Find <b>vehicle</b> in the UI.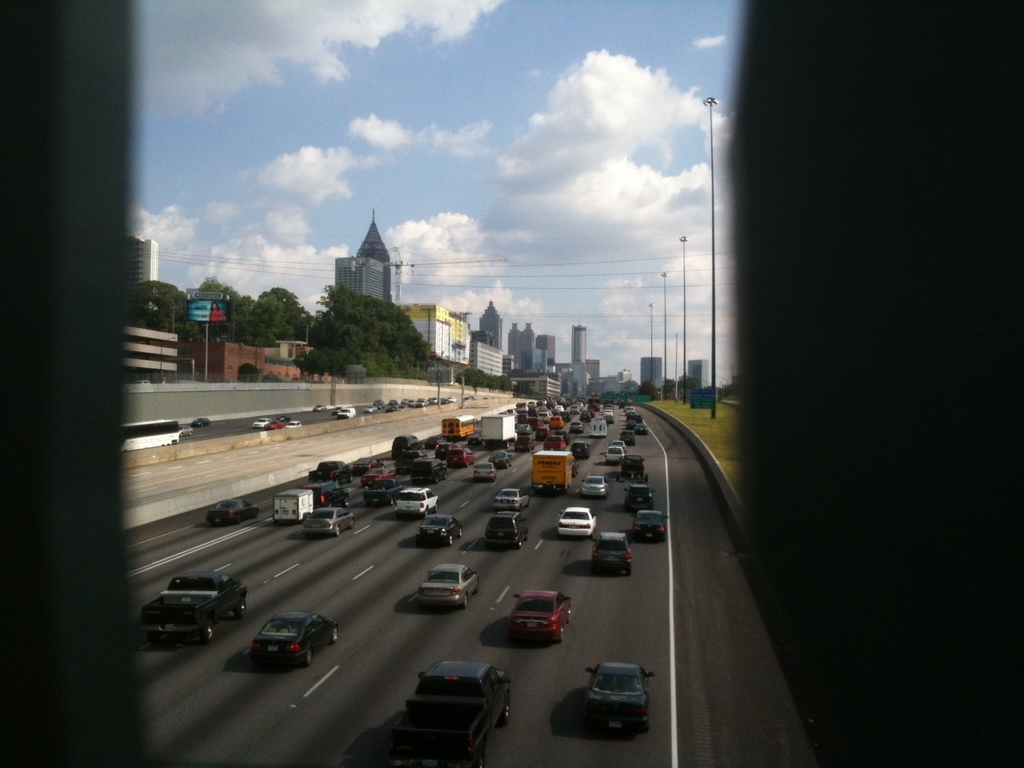
UI element at bbox=[133, 566, 243, 650].
